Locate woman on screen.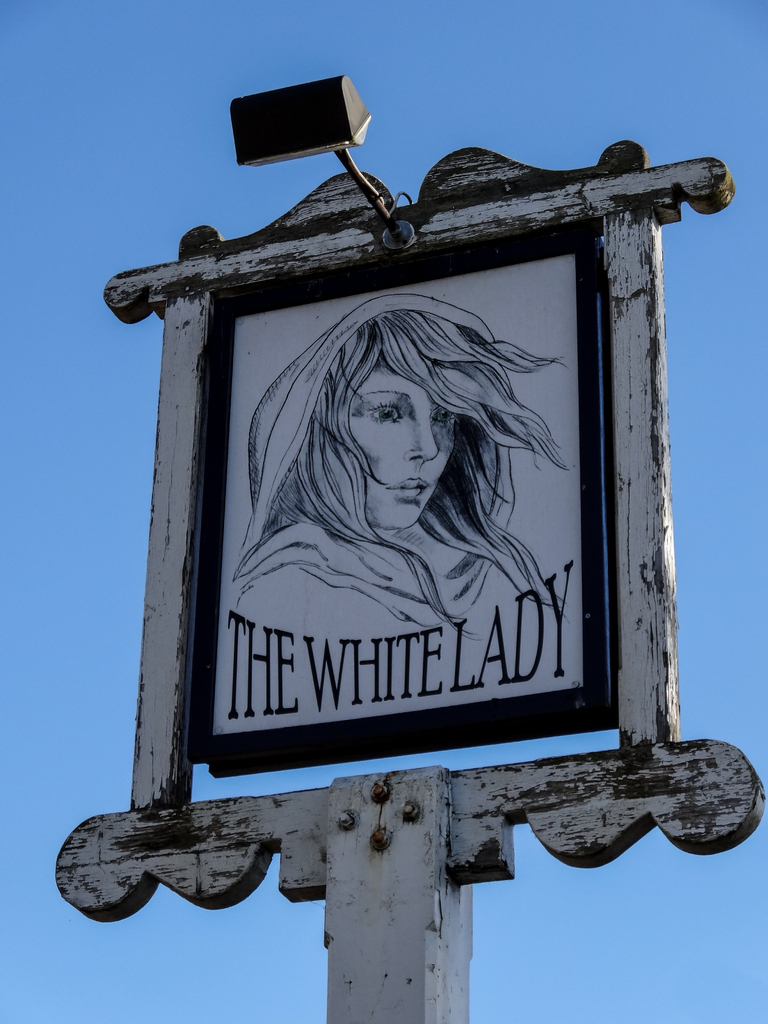
On screen at box=[230, 288, 575, 642].
